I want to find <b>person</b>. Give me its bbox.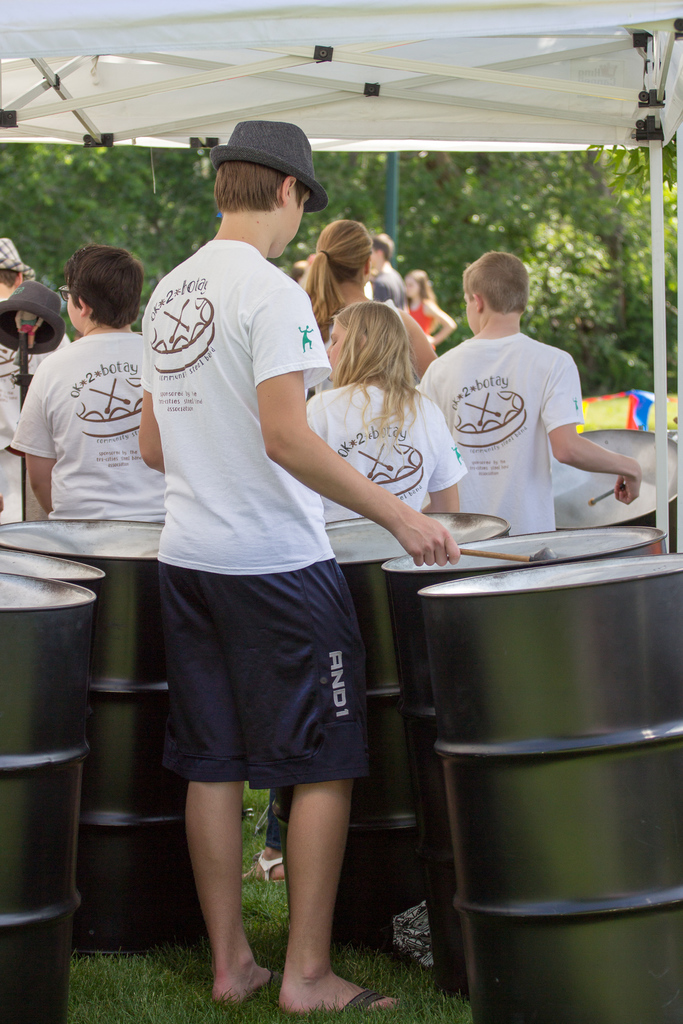
select_region(415, 246, 644, 540).
